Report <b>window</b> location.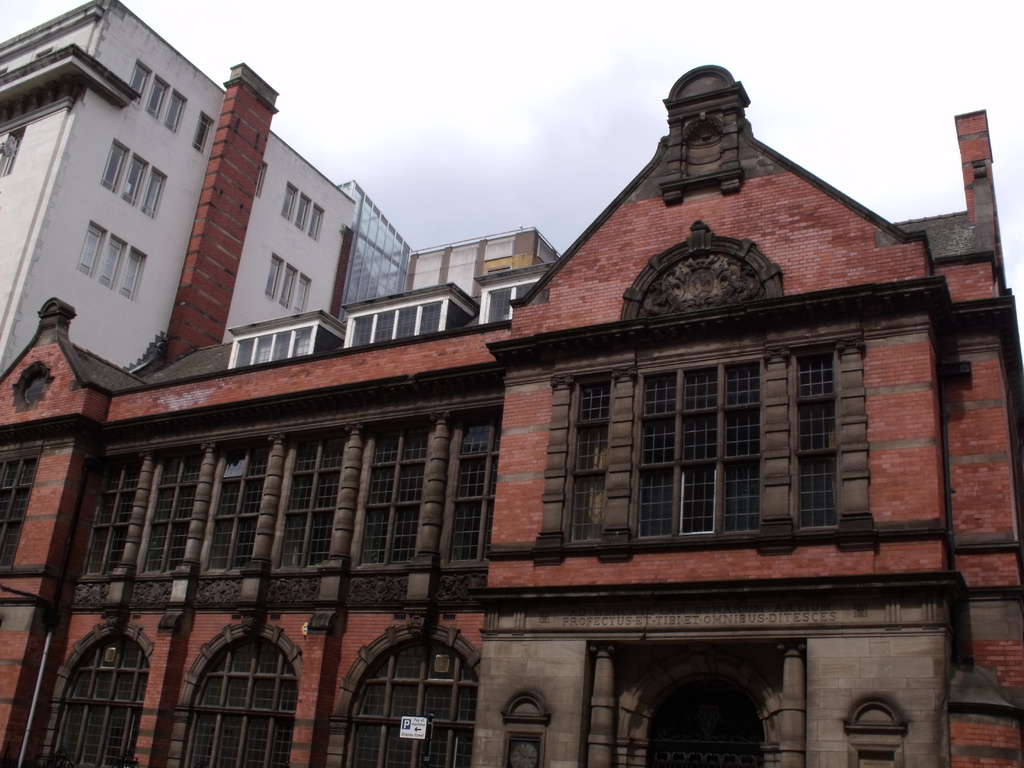
Report: x1=500 y1=688 x2=555 y2=765.
